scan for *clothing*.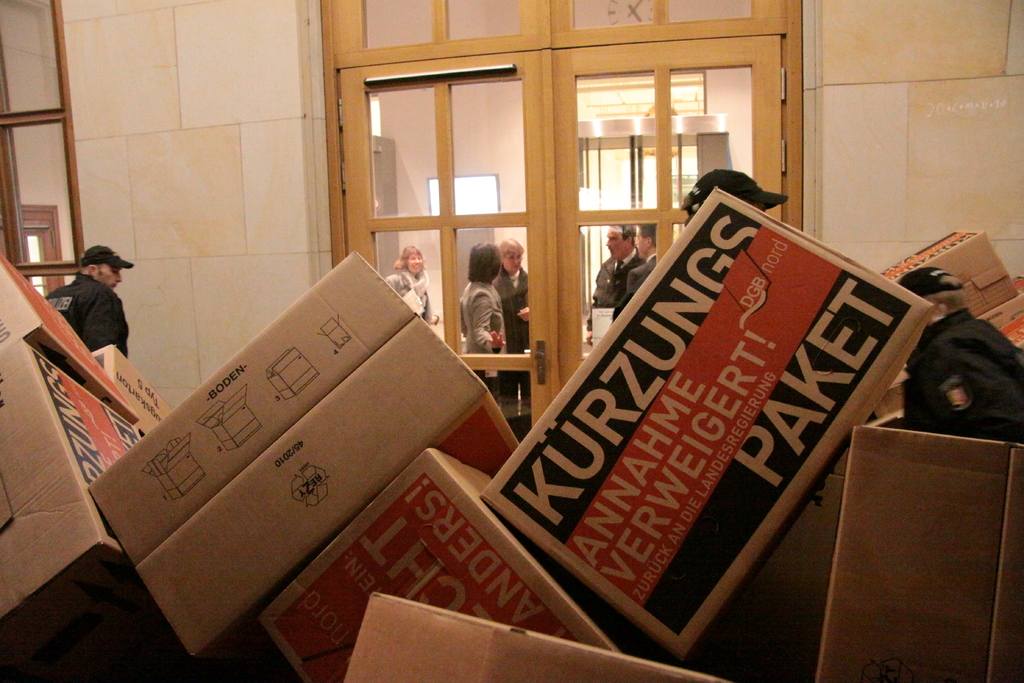
Scan result: (left=625, top=252, right=653, bottom=299).
